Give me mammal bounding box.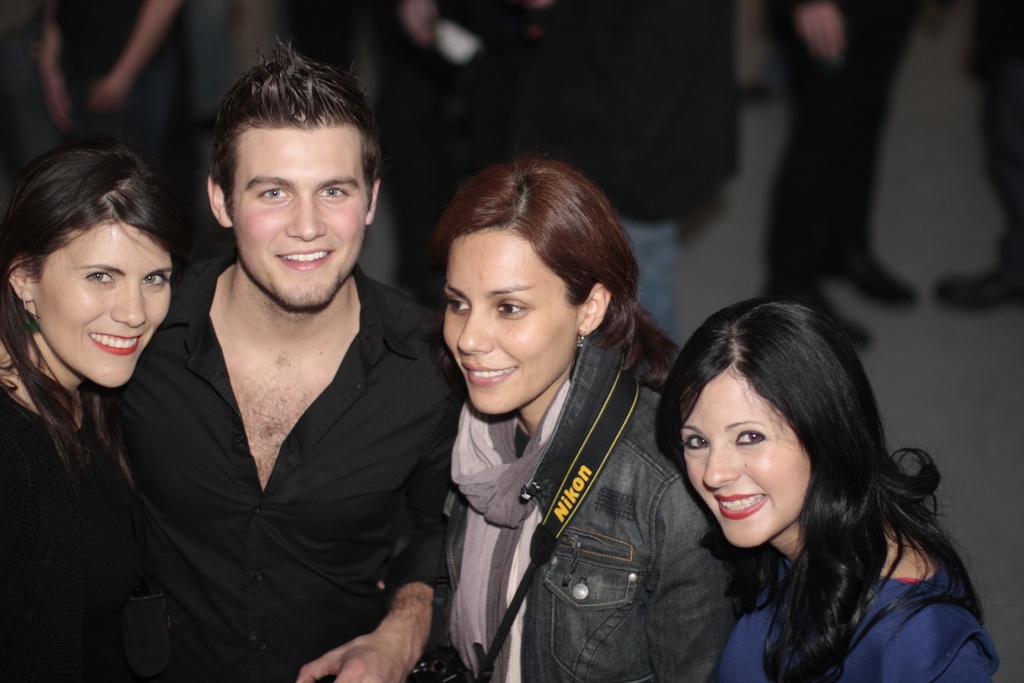
box(36, 0, 180, 190).
